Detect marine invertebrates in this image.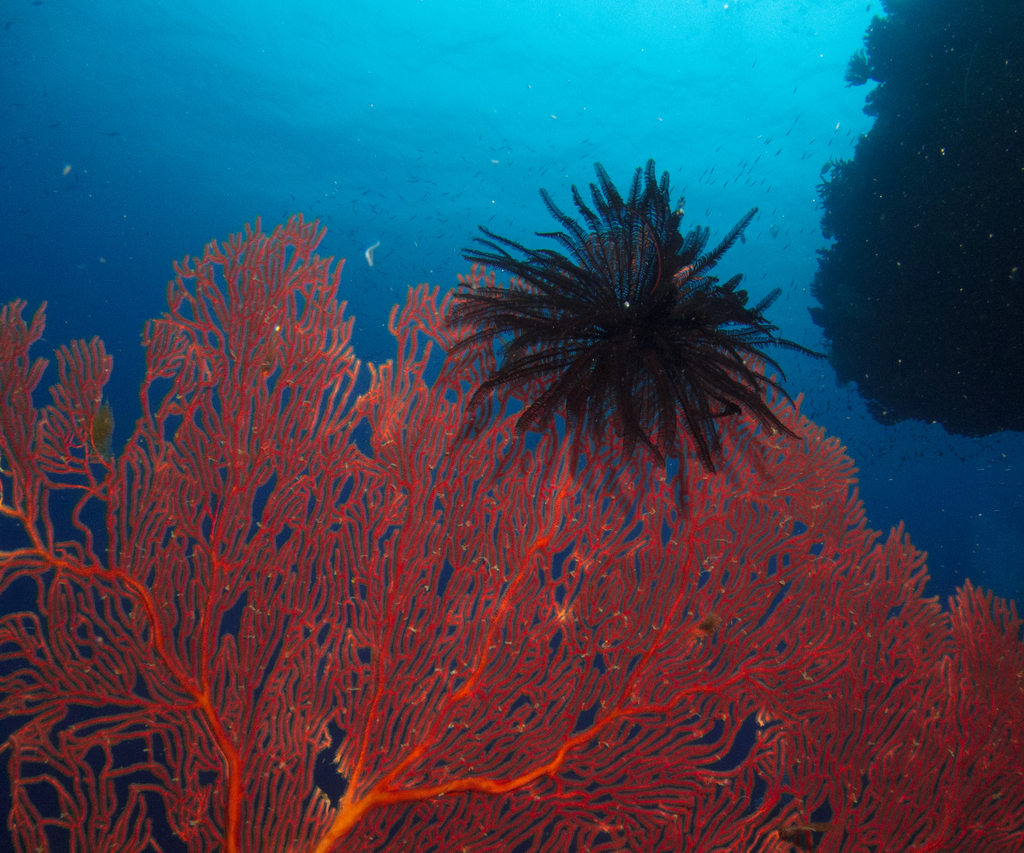
Detection: locate(0, 205, 1023, 852).
